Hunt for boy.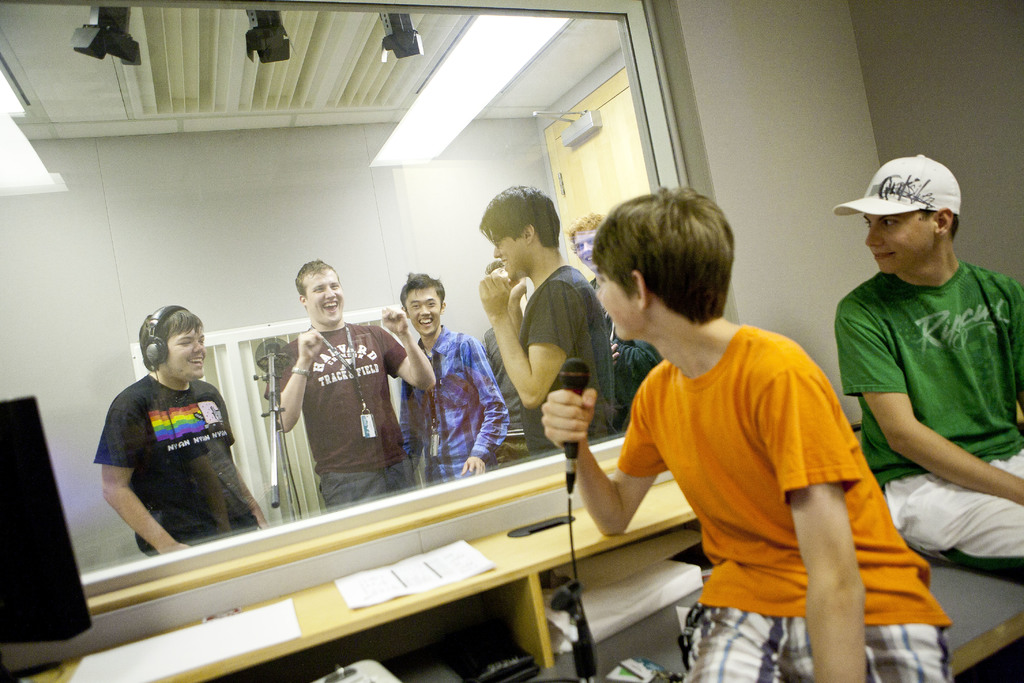
Hunted down at 842,160,1023,572.
